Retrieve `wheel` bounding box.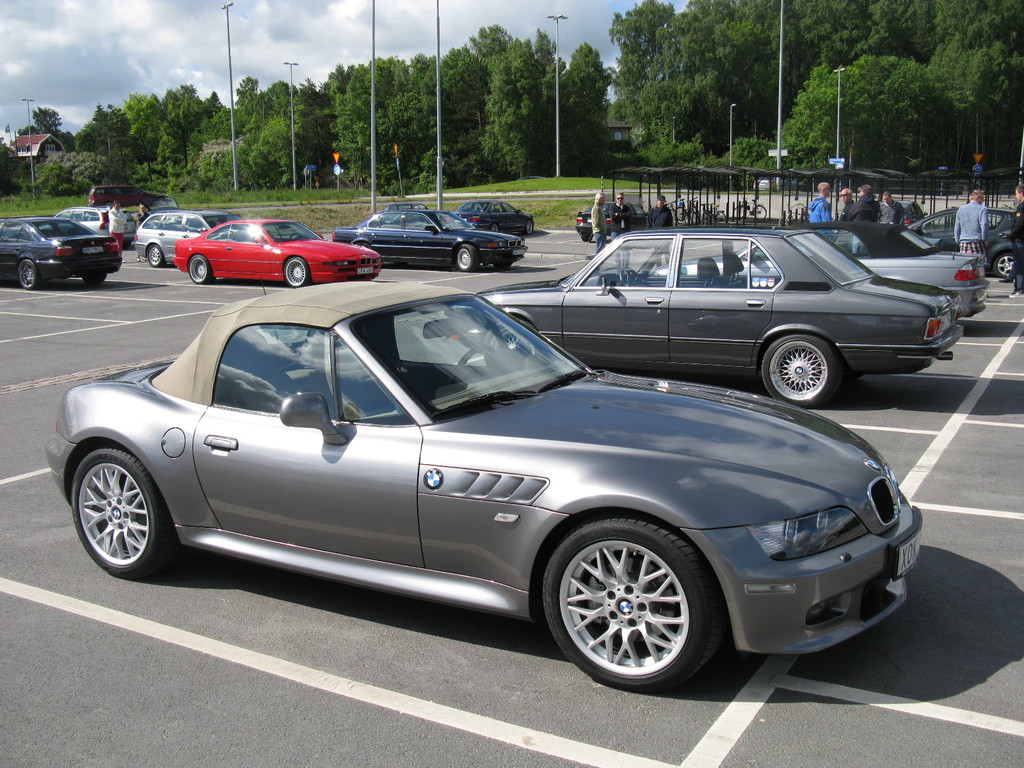
Bounding box: <bbox>929, 222, 938, 230</bbox>.
